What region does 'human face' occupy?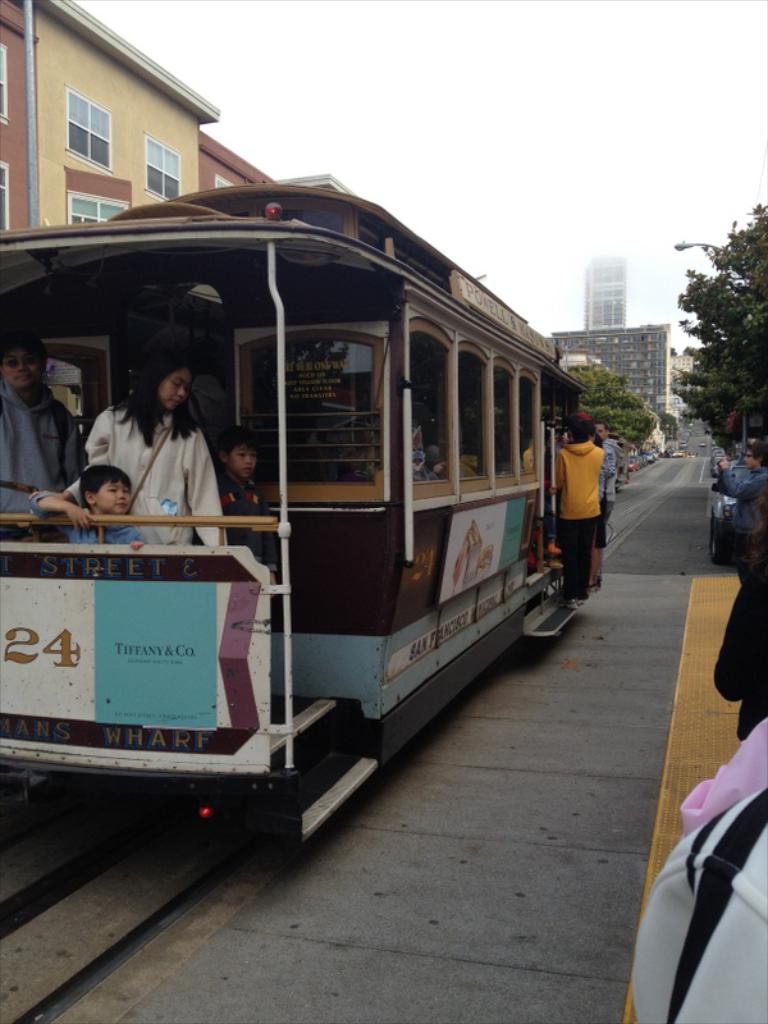
x1=156, y1=367, x2=189, y2=411.
